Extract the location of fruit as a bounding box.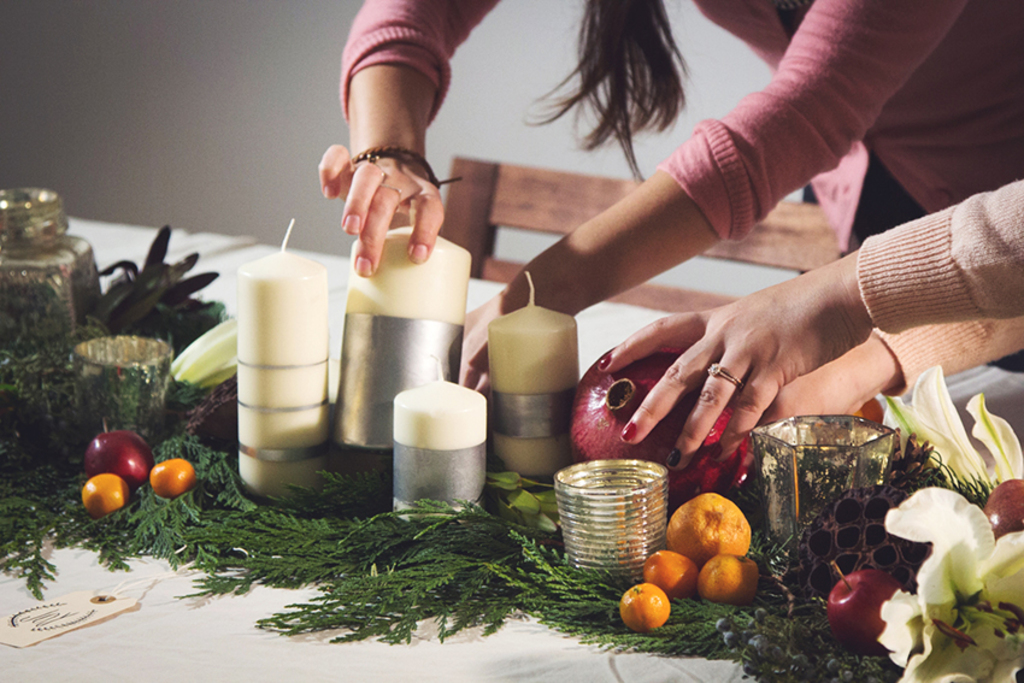
982/477/1023/538.
